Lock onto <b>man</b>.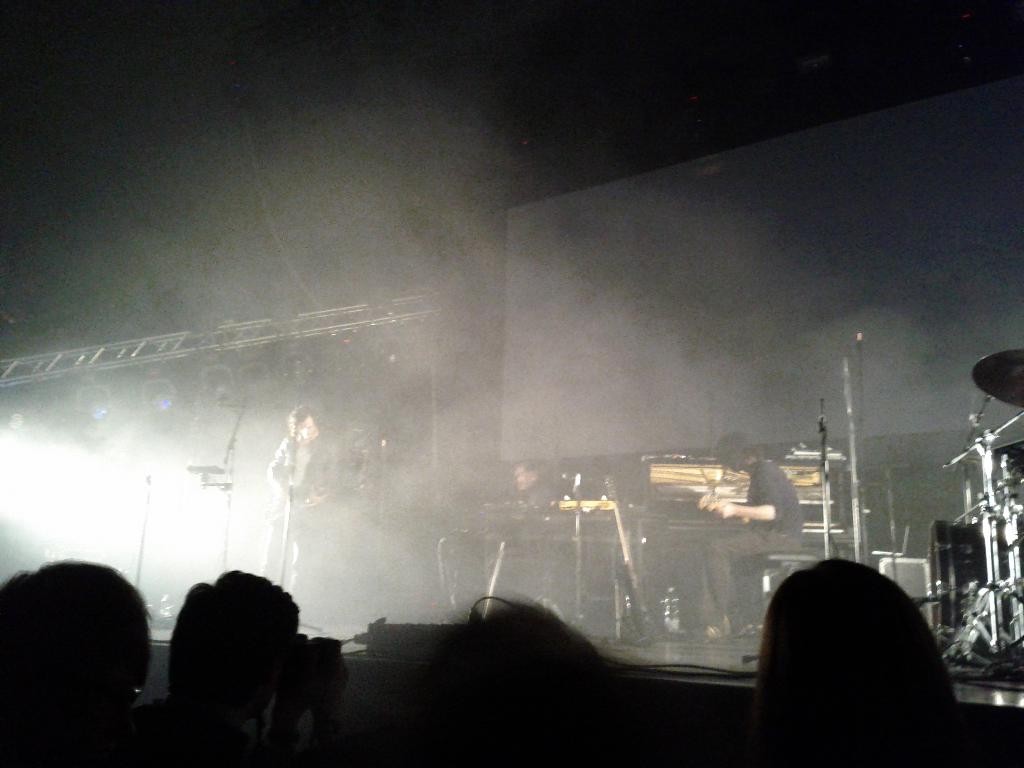
Locked: 0, 559, 149, 767.
